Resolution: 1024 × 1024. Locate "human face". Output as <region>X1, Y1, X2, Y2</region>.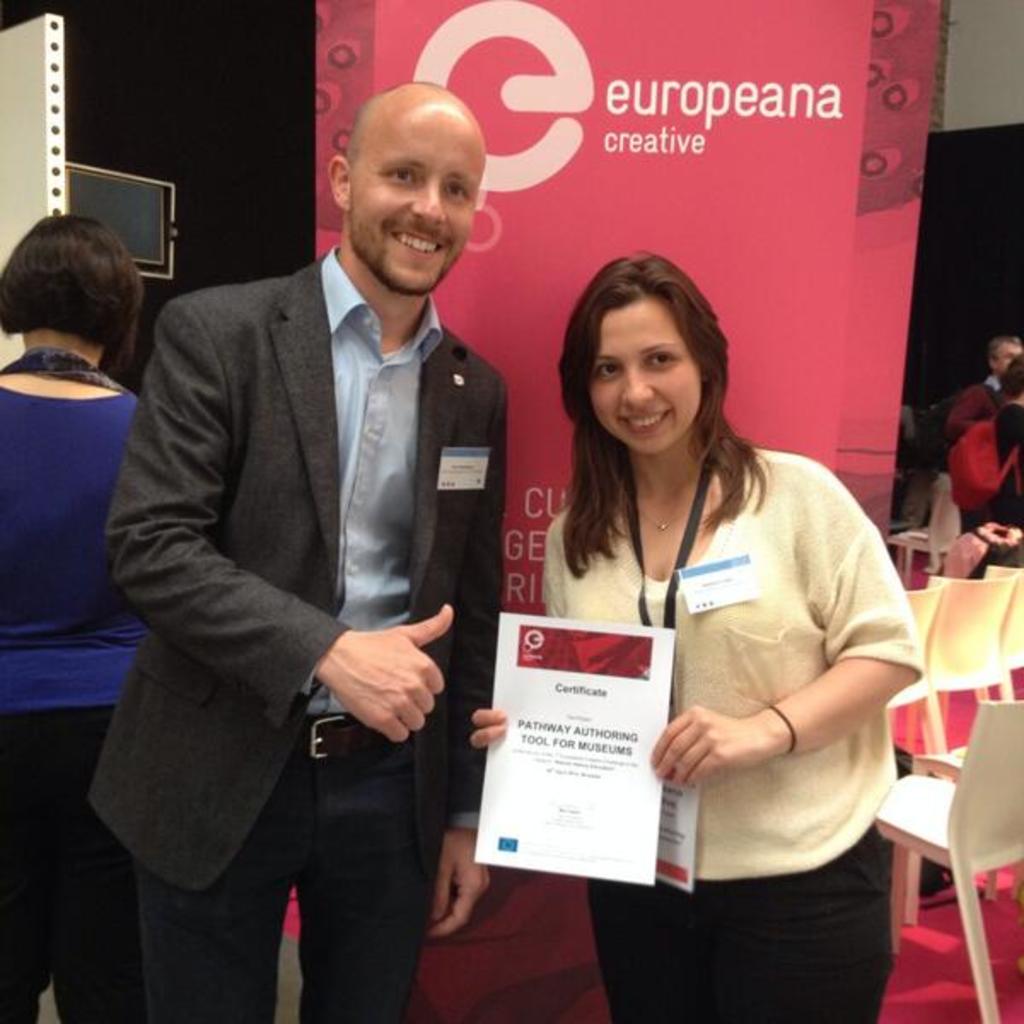
<region>341, 102, 483, 304</region>.
